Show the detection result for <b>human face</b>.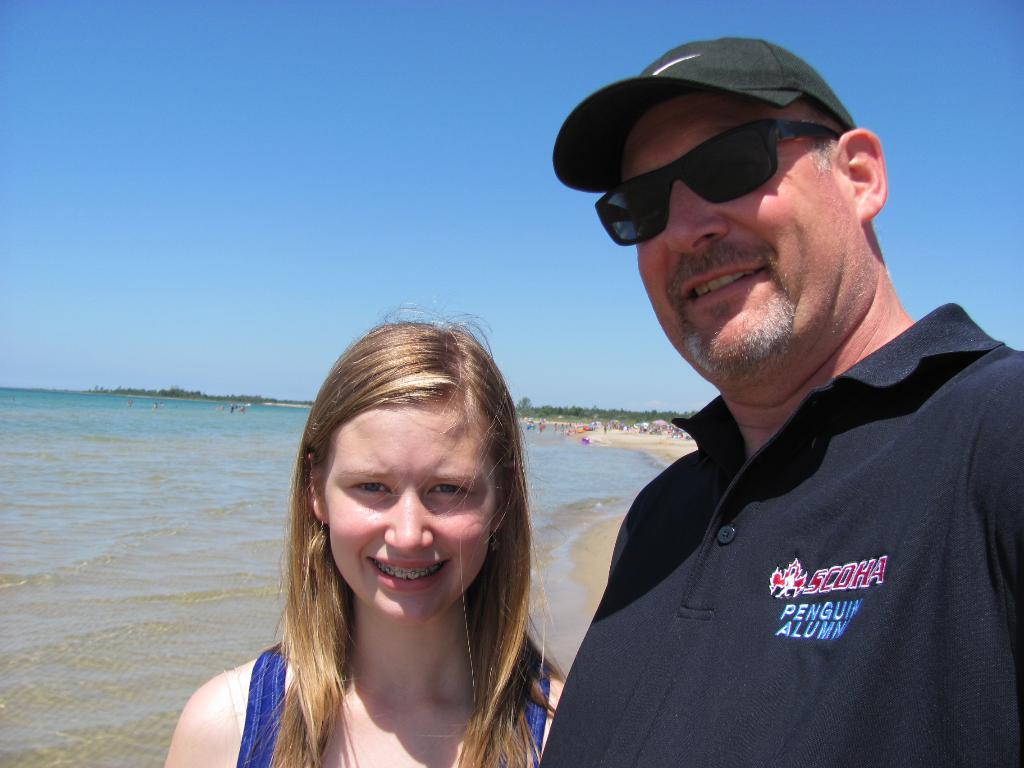
detection(321, 404, 493, 628).
